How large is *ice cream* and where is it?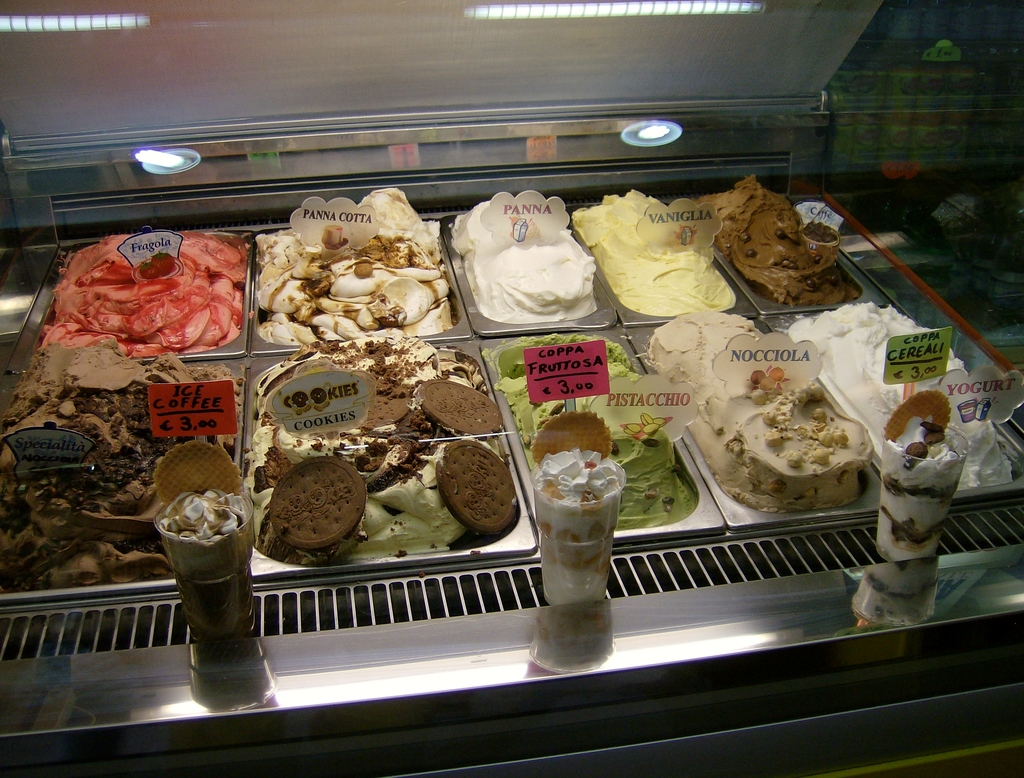
Bounding box: {"x1": 492, "y1": 335, "x2": 702, "y2": 528}.
